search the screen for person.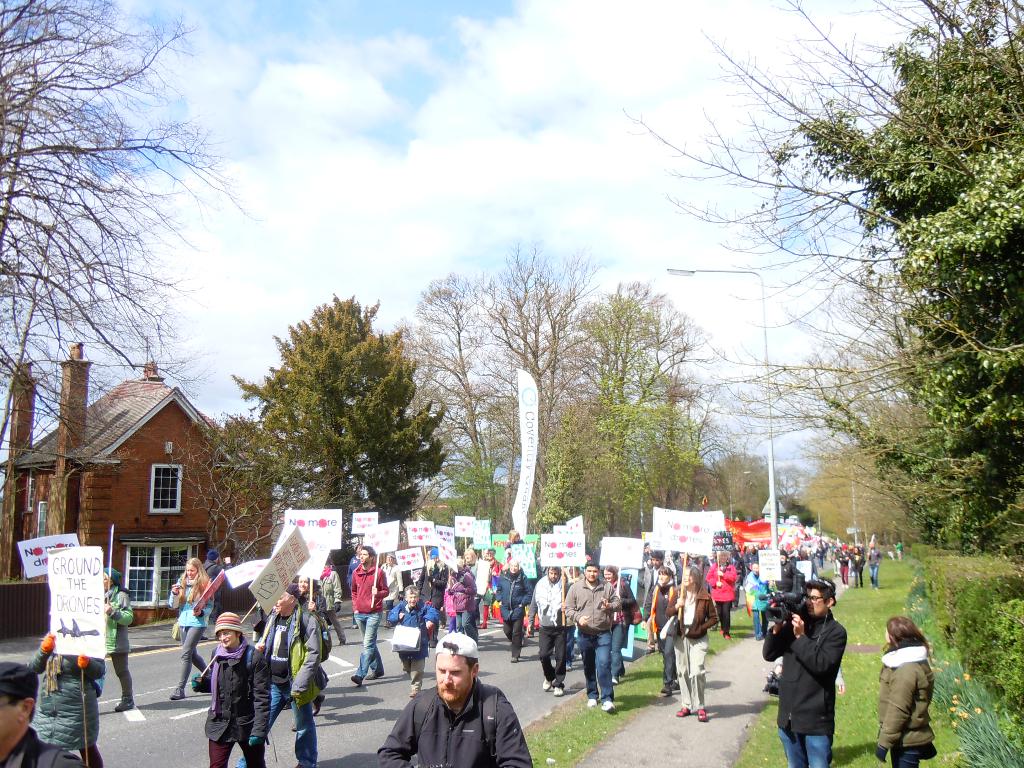
Found at bbox(760, 574, 847, 767).
